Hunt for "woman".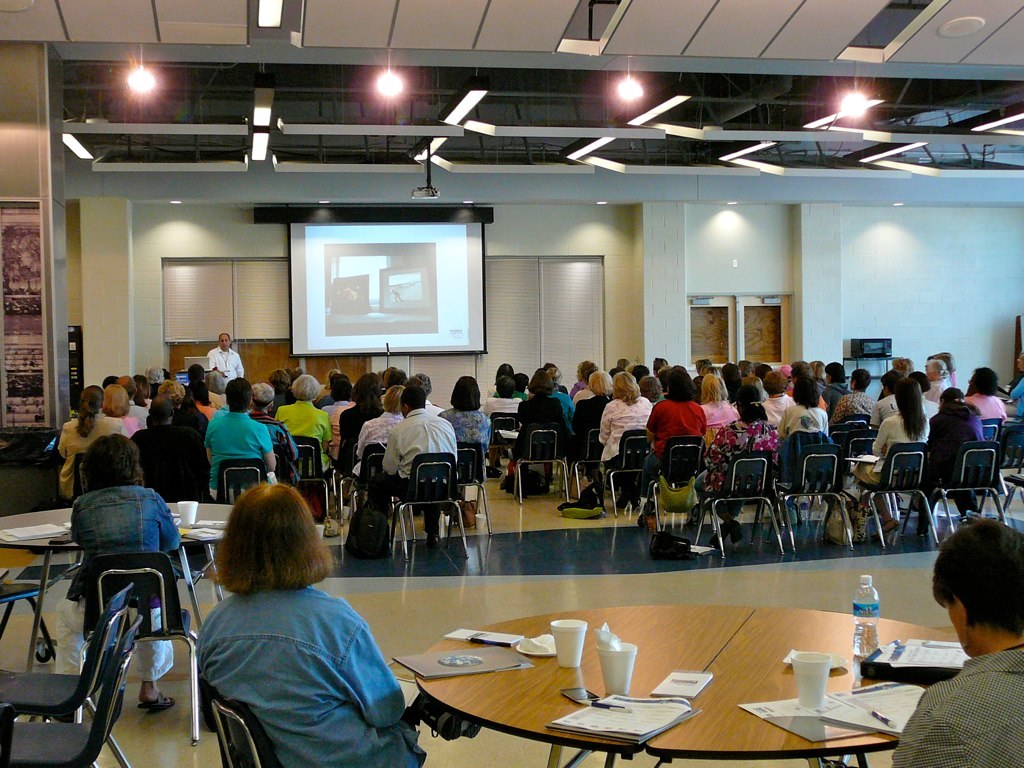
Hunted down at box=[57, 381, 127, 508].
